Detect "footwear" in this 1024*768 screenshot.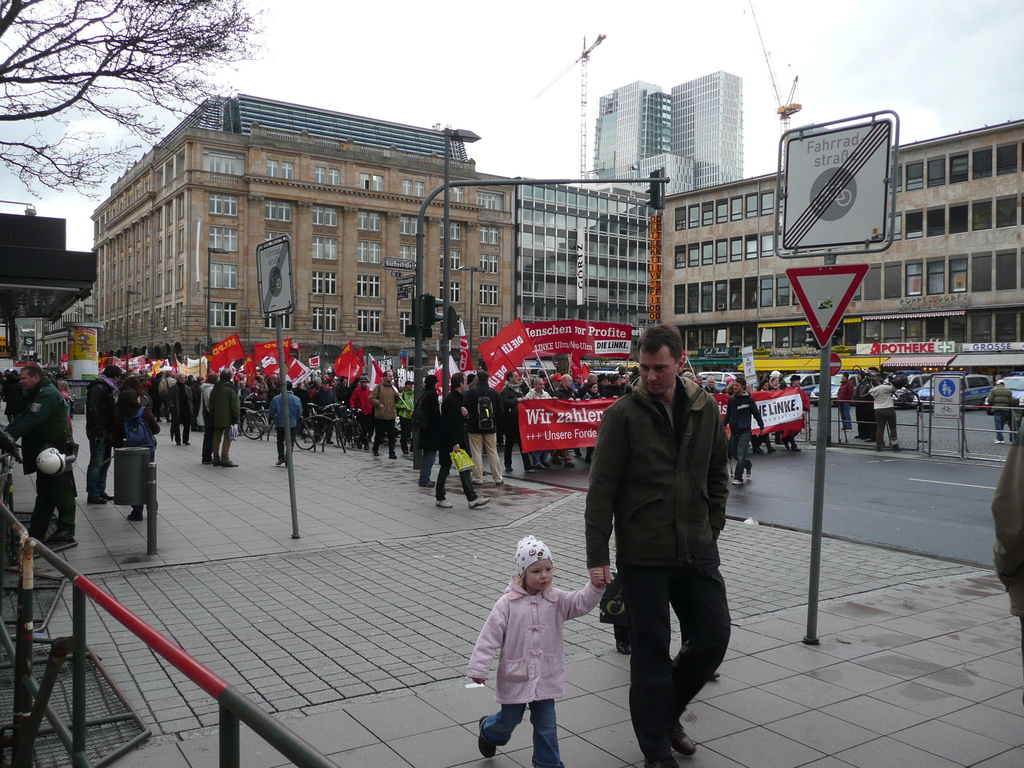
Detection: 996/438/1006/444.
